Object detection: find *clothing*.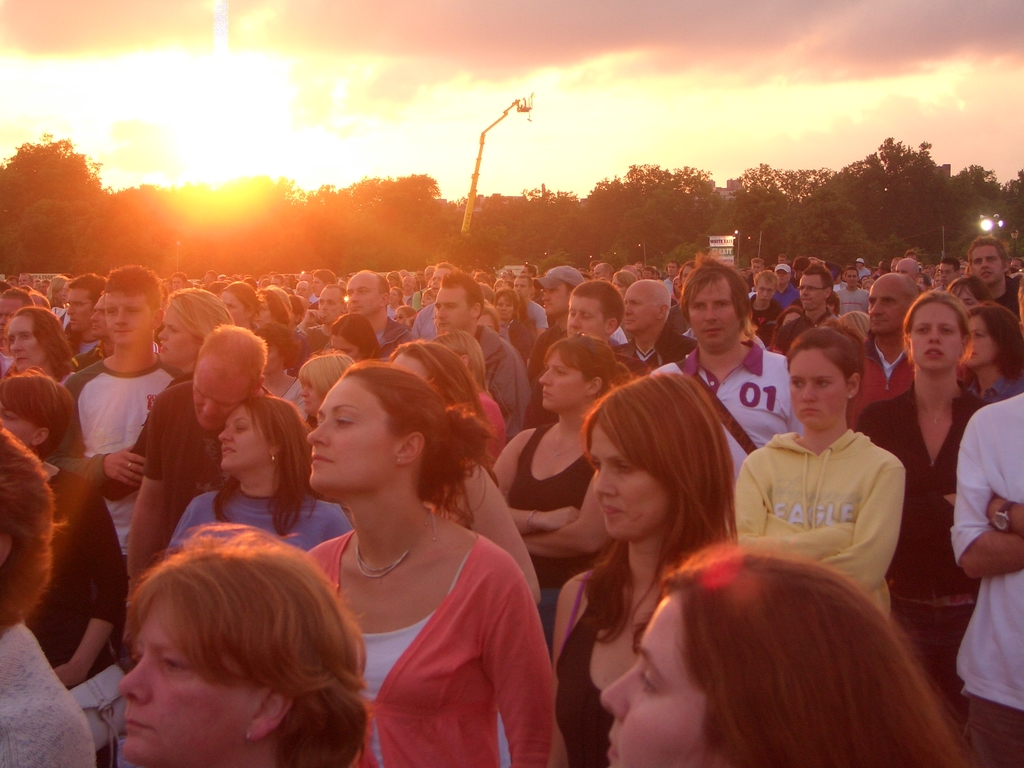
crop(428, 461, 544, 594).
